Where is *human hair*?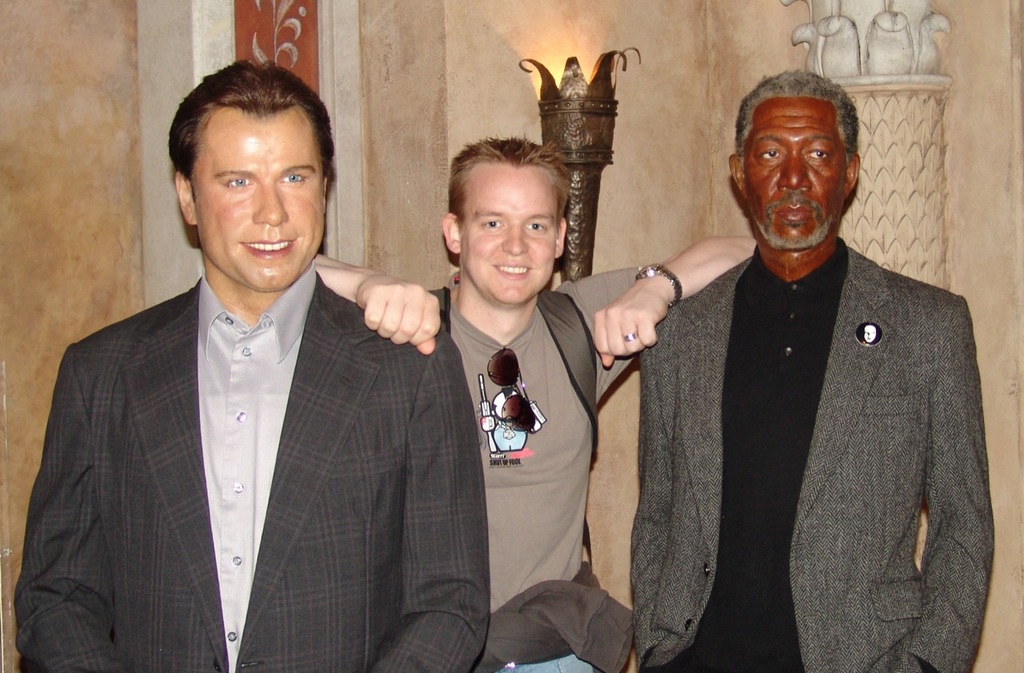
[x1=438, y1=132, x2=578, y2=278].
